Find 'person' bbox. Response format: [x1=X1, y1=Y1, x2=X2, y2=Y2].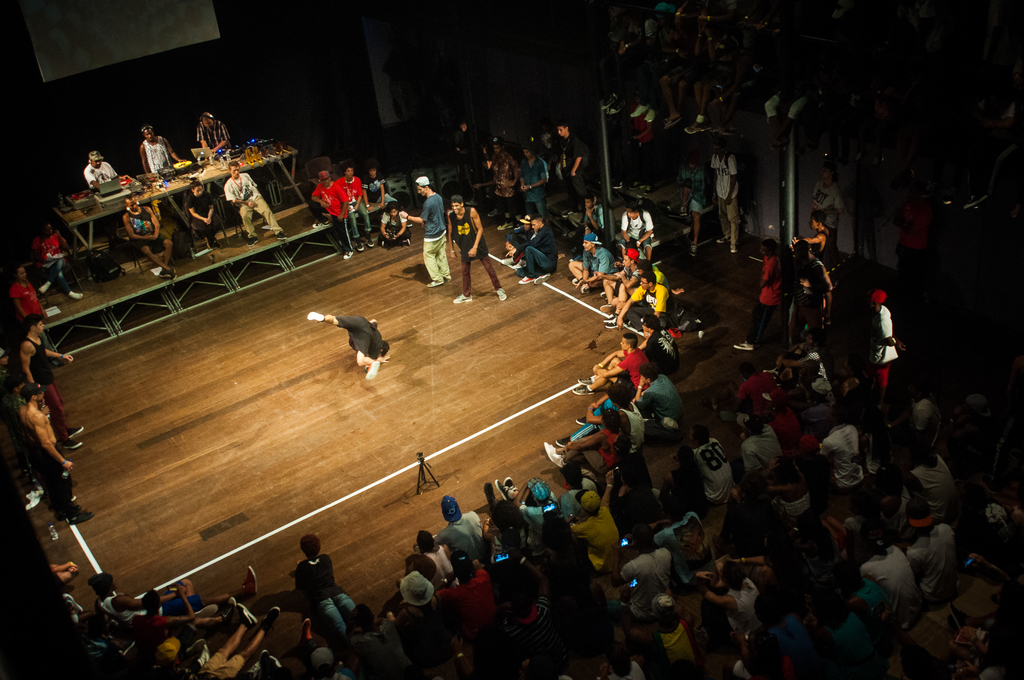
[x1=959, y1=600, x2=1023, y2=679].
